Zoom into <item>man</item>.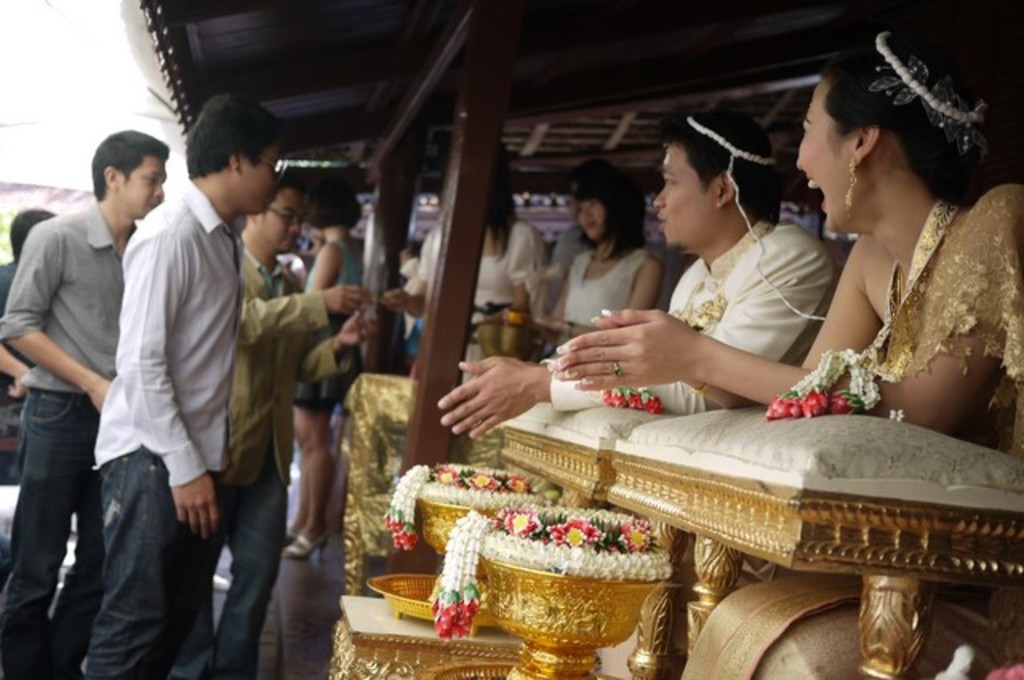
Zoom target: Rect(0, 131, 173, 678).
